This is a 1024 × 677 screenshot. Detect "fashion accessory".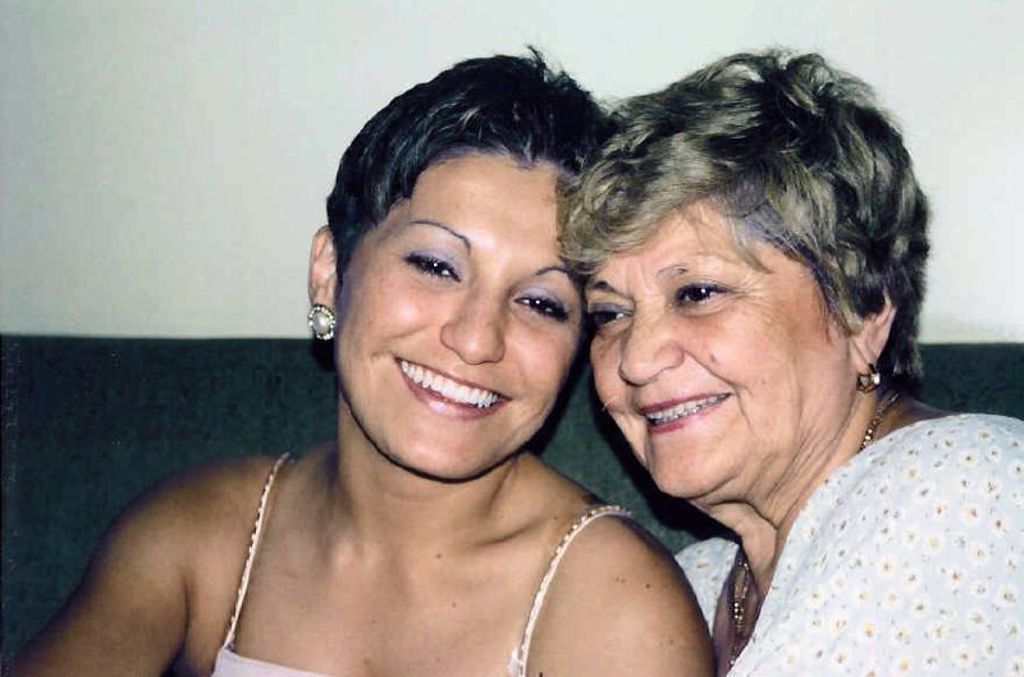
{"x1": 307, "y1": 302, "x2": 335, "y2": 342}.
